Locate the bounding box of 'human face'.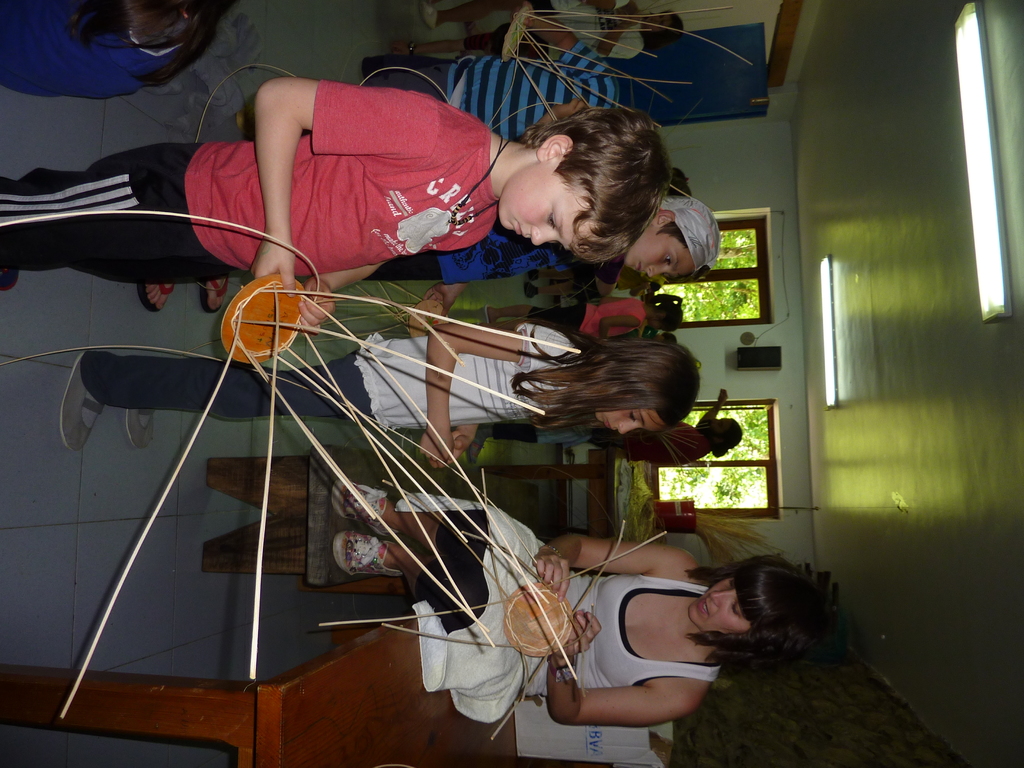
Bounding box: [498, 159, 592, 250].
